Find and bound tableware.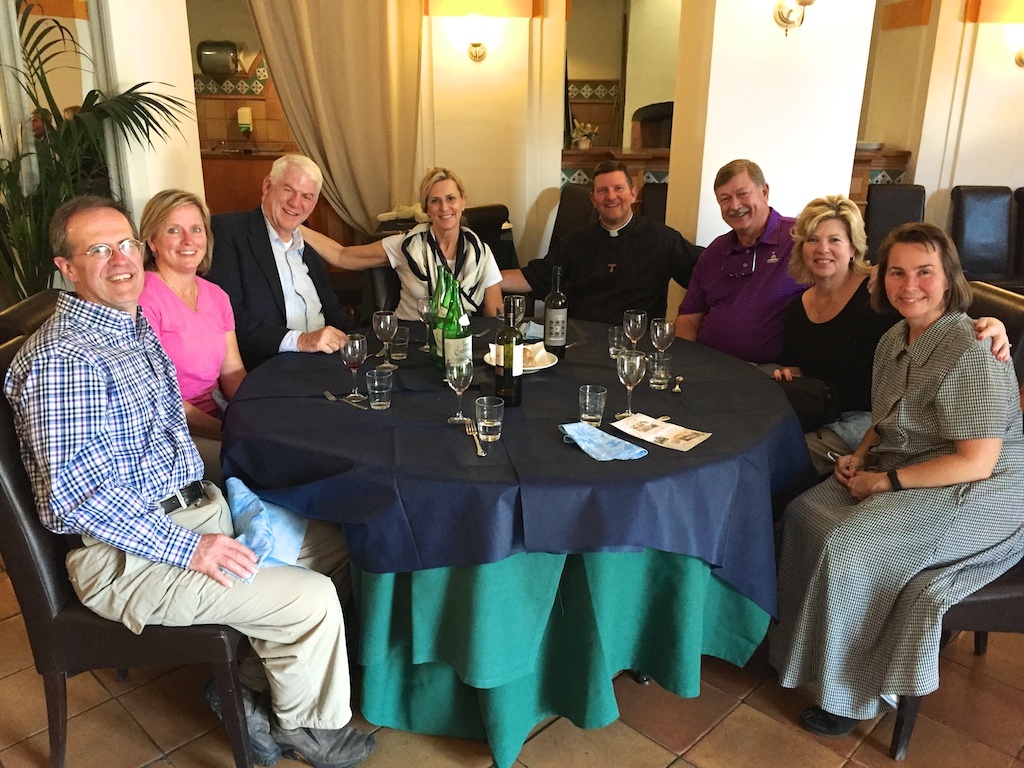
Bound: <box>614,347,647,421</box>.
